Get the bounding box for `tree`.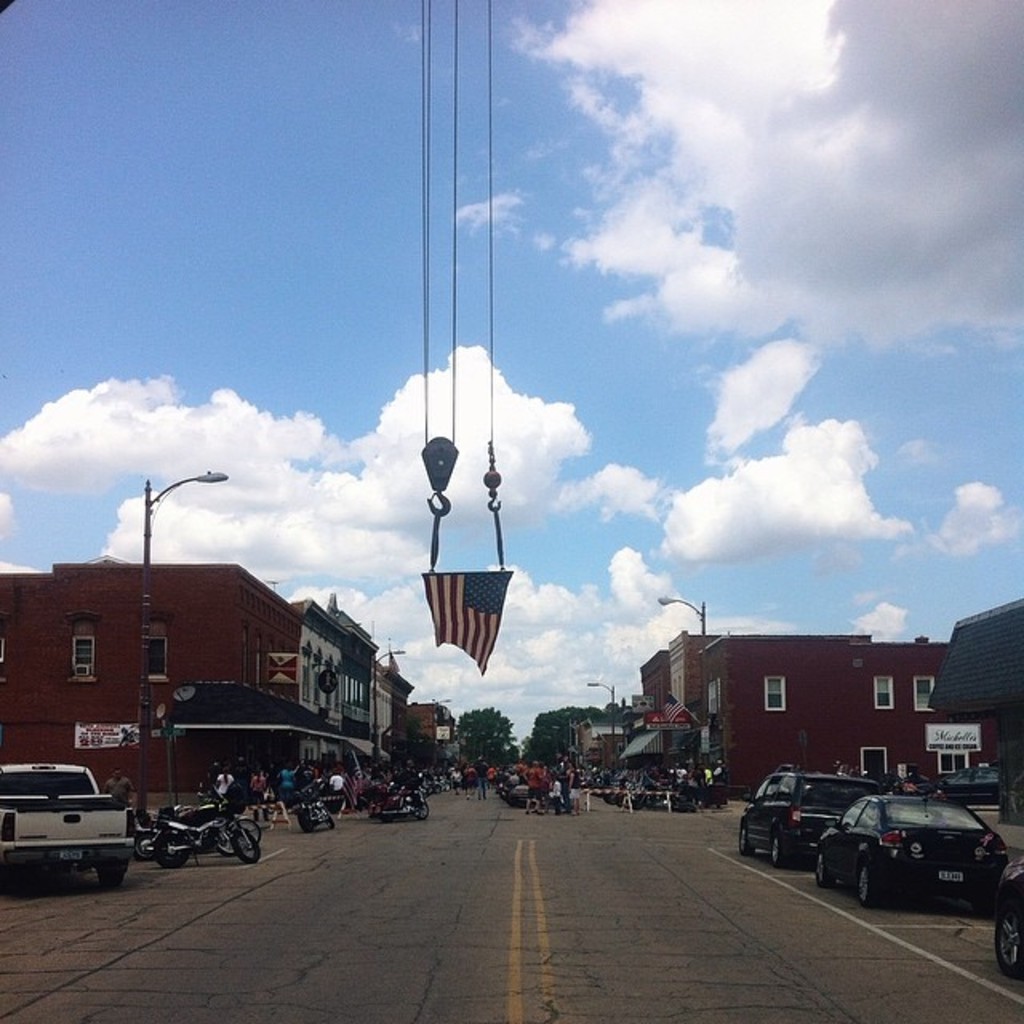
select_region(523, 707, 608, 770).
